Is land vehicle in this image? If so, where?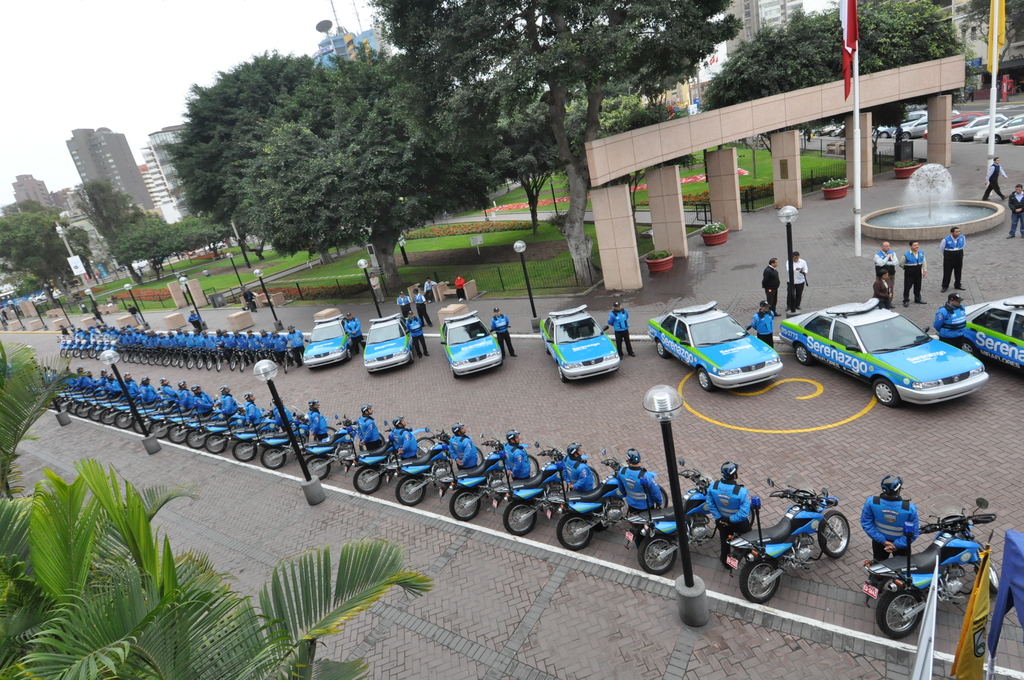
Yes, at 724, 474, 852, 607.
